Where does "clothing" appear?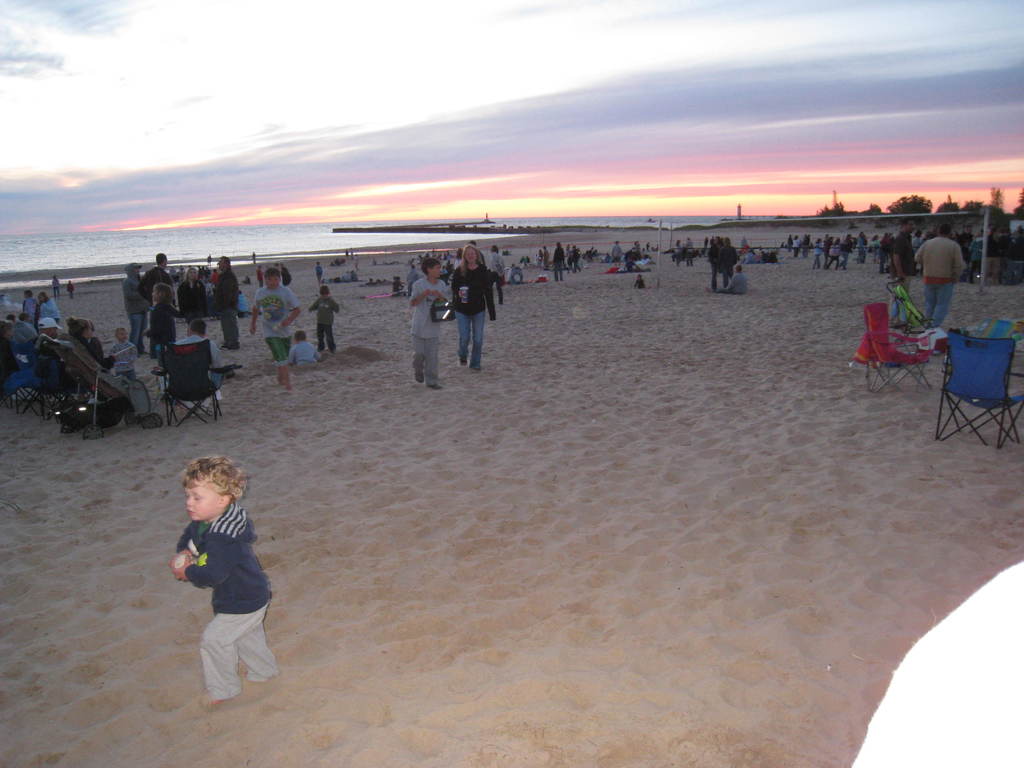
Appears at 253/284/300/362.
